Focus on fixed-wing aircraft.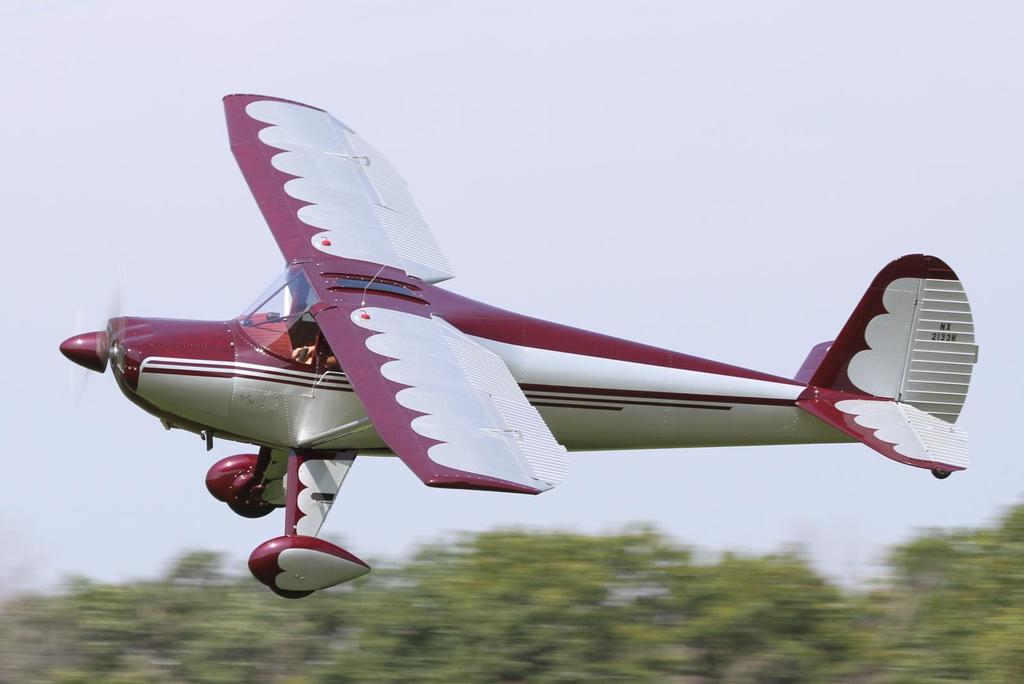
Focused at (52,88,981,596).
